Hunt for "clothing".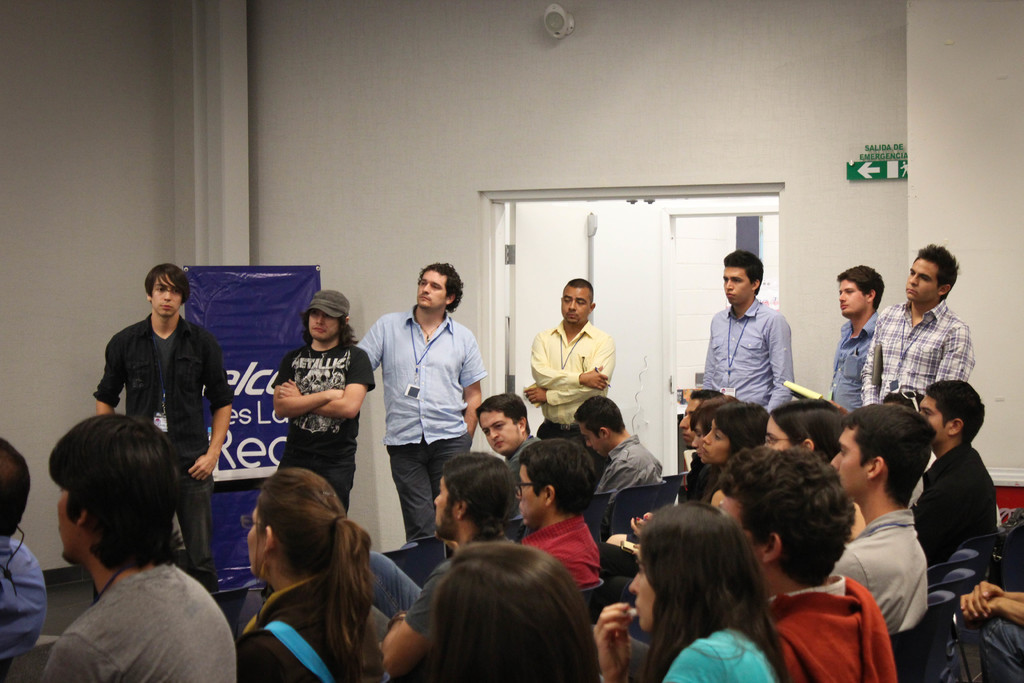
Hunted down at 972 611 1023 682.
